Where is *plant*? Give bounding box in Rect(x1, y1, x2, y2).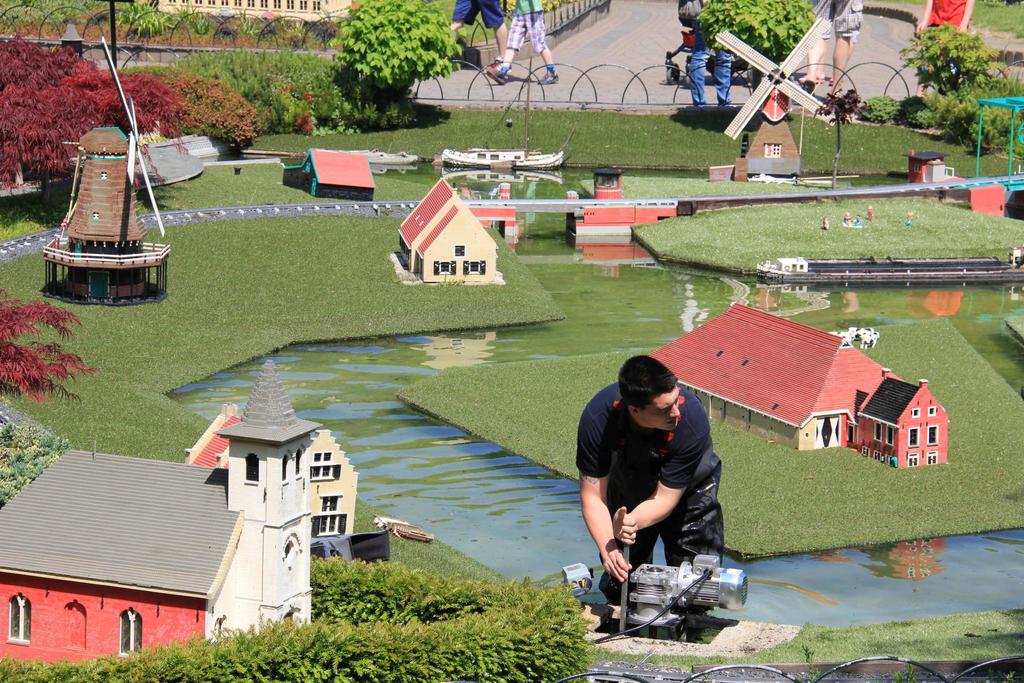
Rect(0, 286, 99, 409).
